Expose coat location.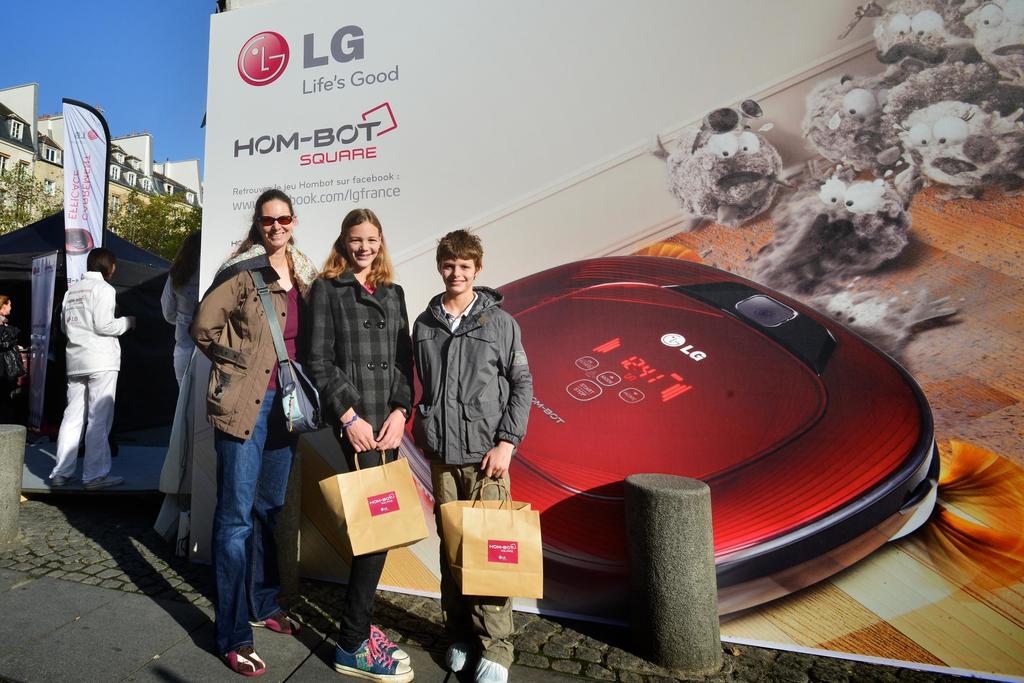
Exposed at x1=189 y1=230 x2=310 y2=456.
